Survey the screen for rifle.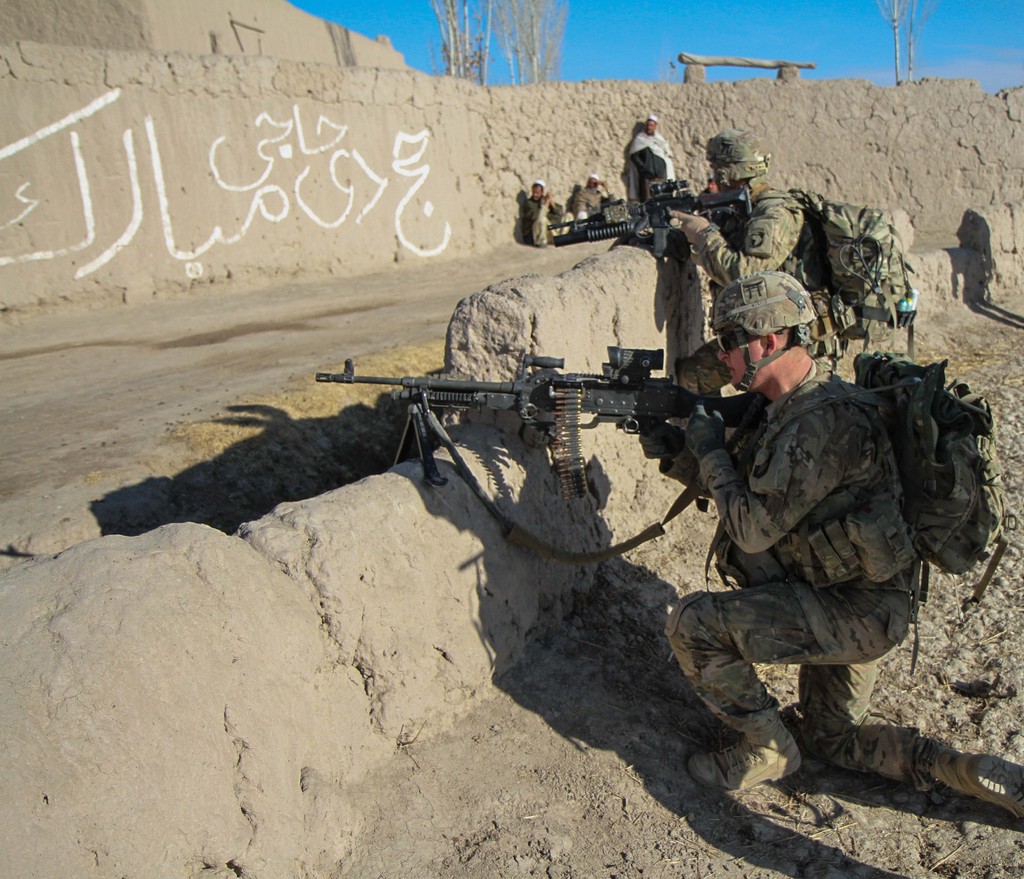
Survey found: (left=543, top=174, right=755, bottom=266).
